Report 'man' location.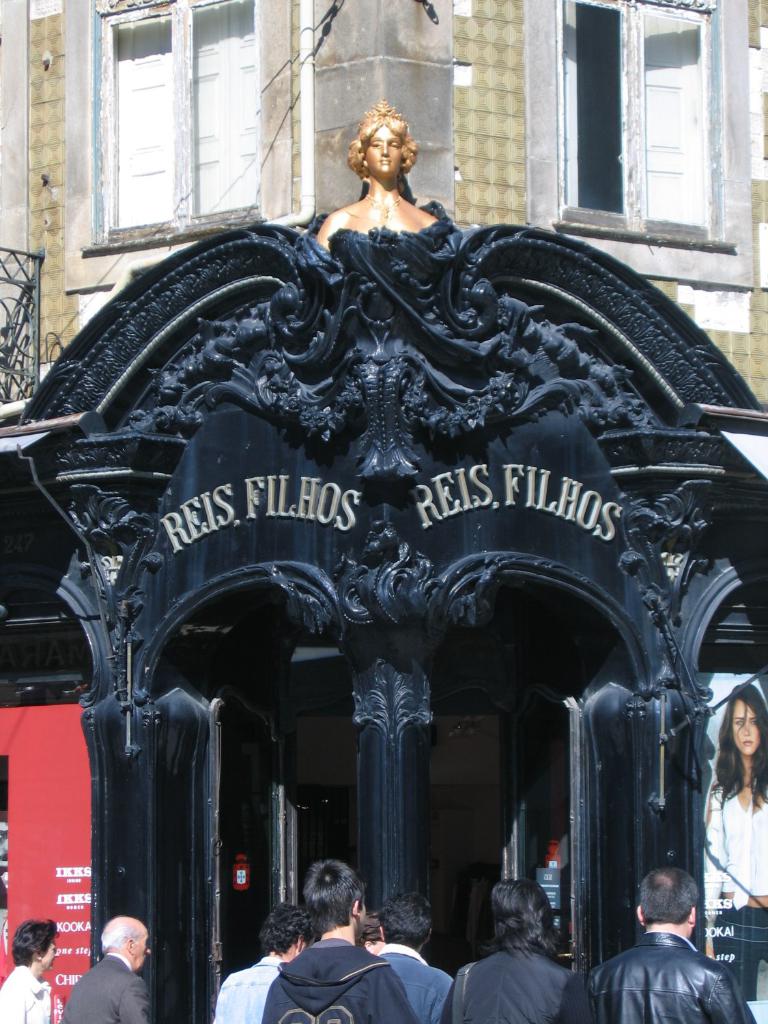
Report: crop(375, 895, 457, 1023).
